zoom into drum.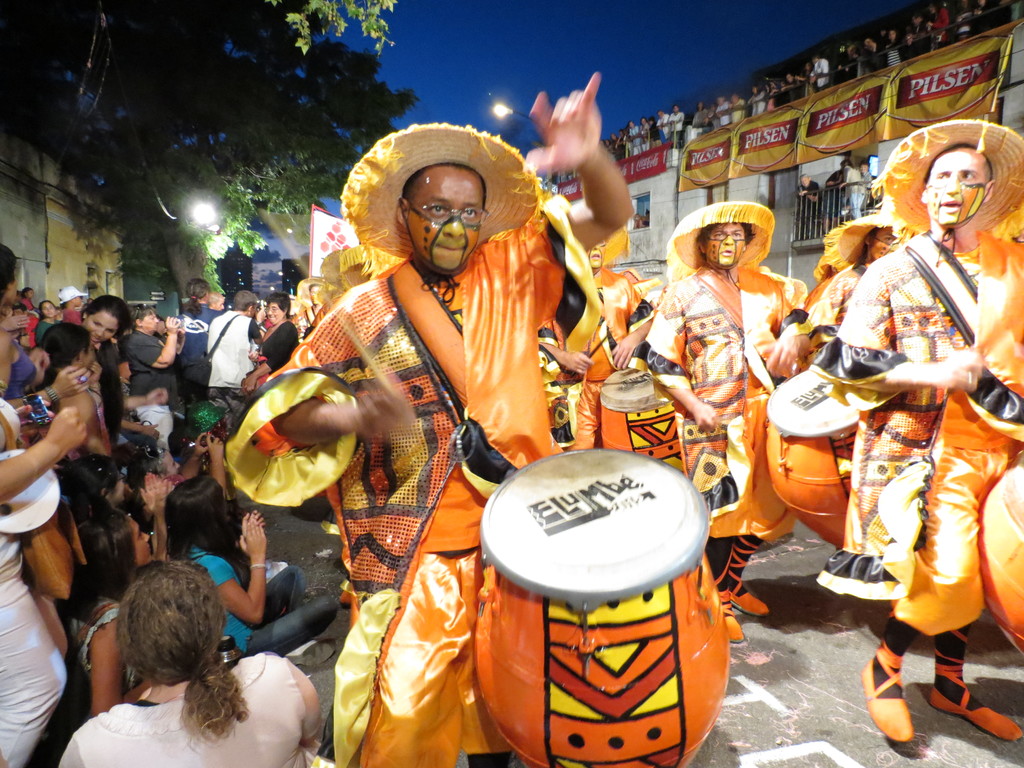
Zoom target: l=444, t=412, r=764, b=739.
